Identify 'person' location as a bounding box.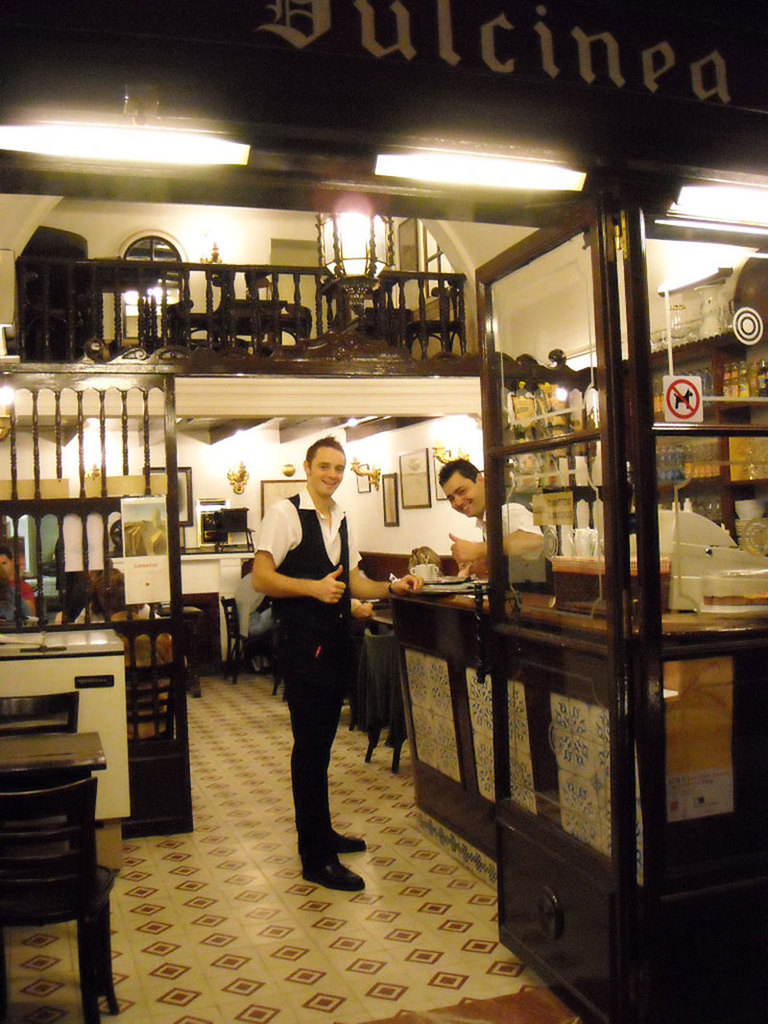
249/436/422/890.
